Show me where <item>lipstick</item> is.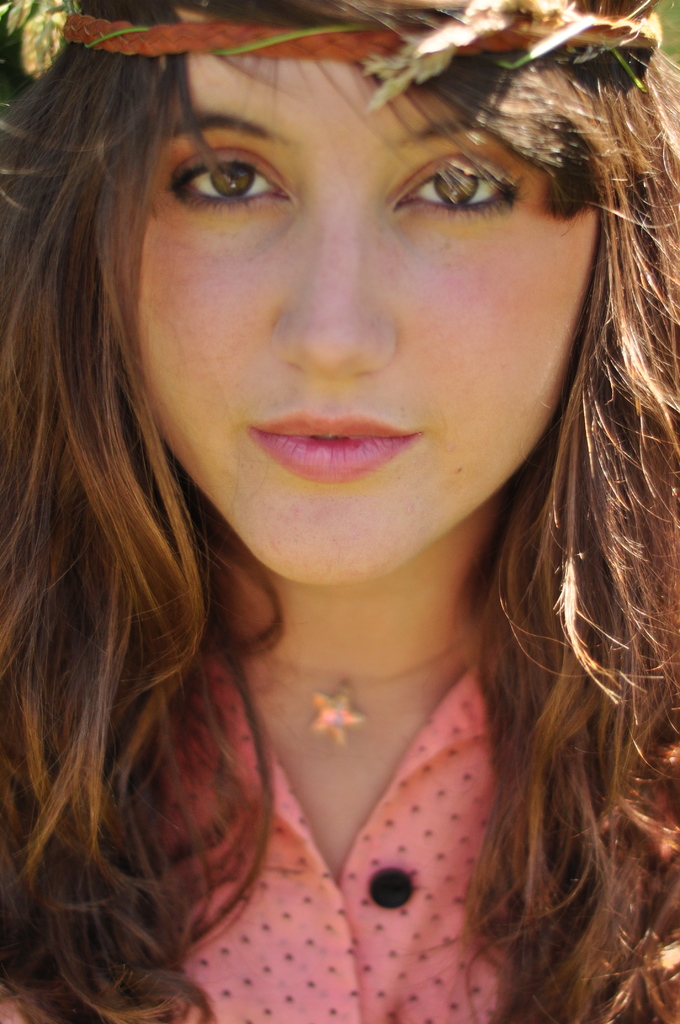
<item>lipstick</item> is at bbox=[248, 406, 427, 490].
